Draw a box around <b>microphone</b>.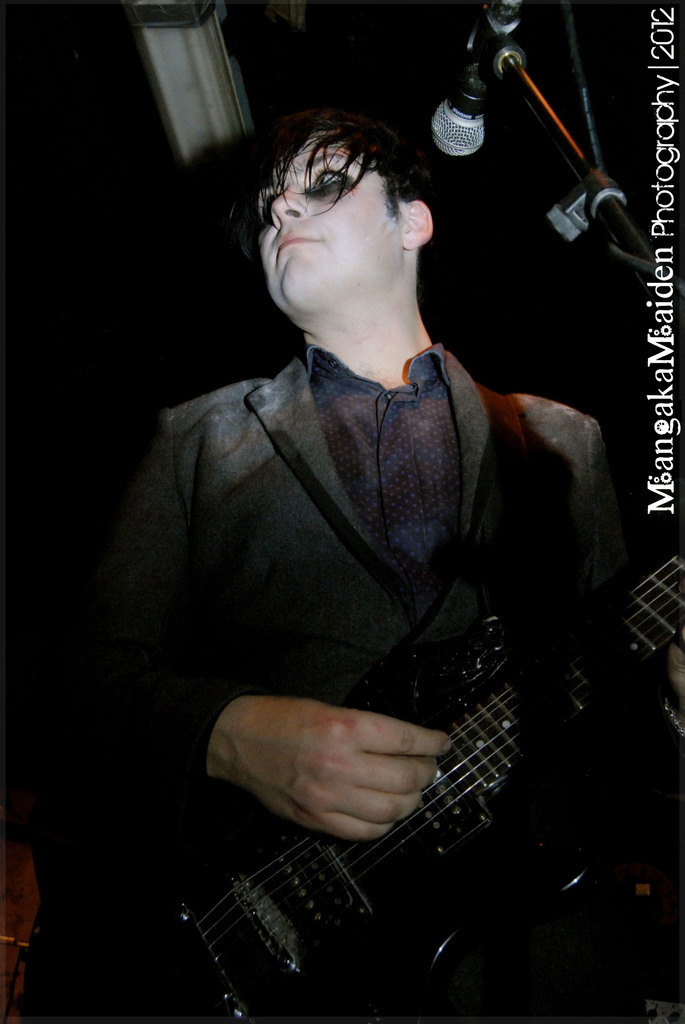
Rect(429, 0, 523, 157).
